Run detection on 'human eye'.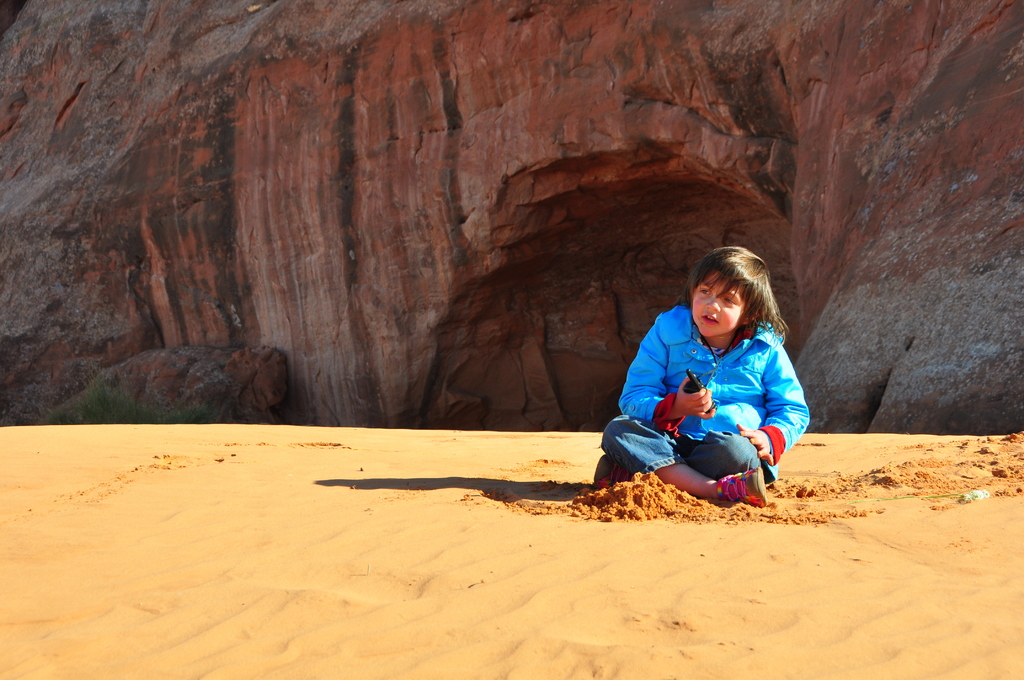
Result: select_region(691, 286, 714, 300).
